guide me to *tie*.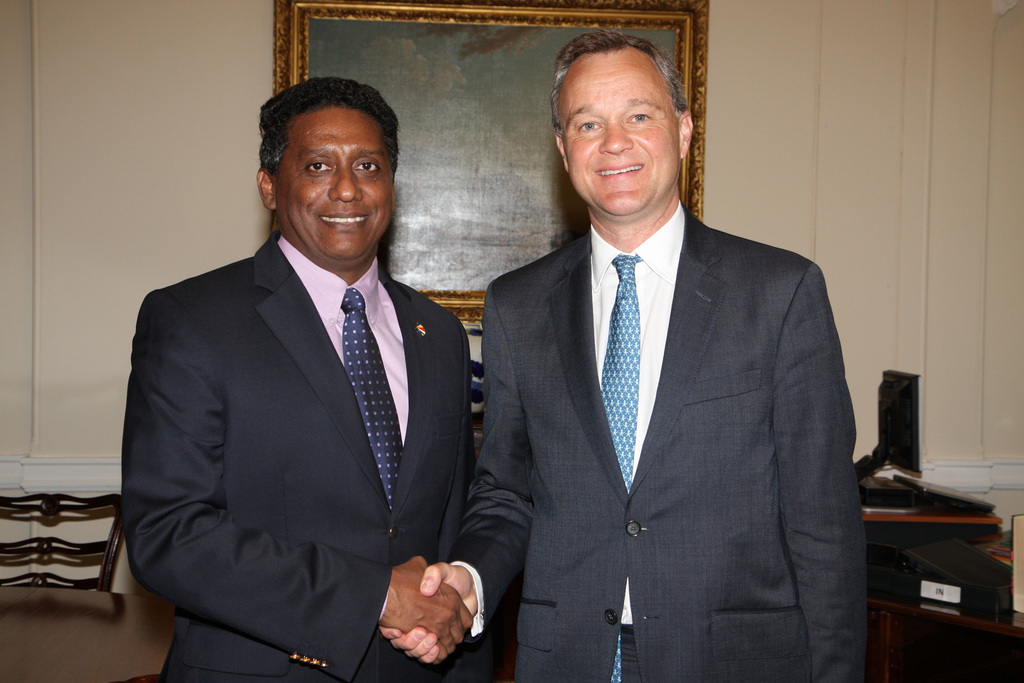
Guidance: box=[339, 288, 412, 537].
